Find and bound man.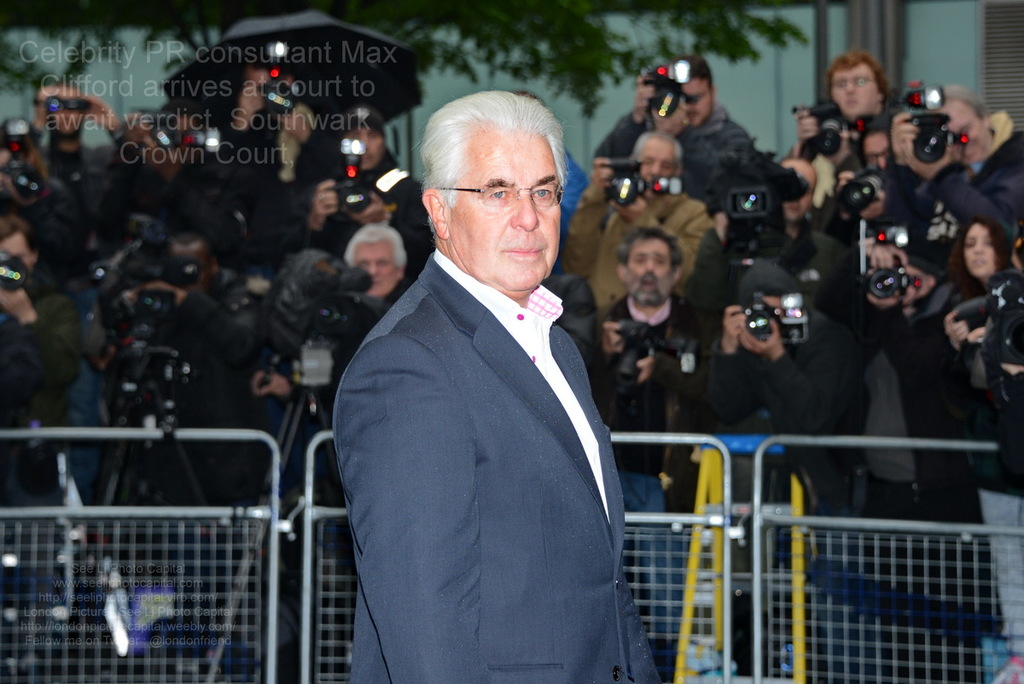
Bound: 291/101/422/262.
